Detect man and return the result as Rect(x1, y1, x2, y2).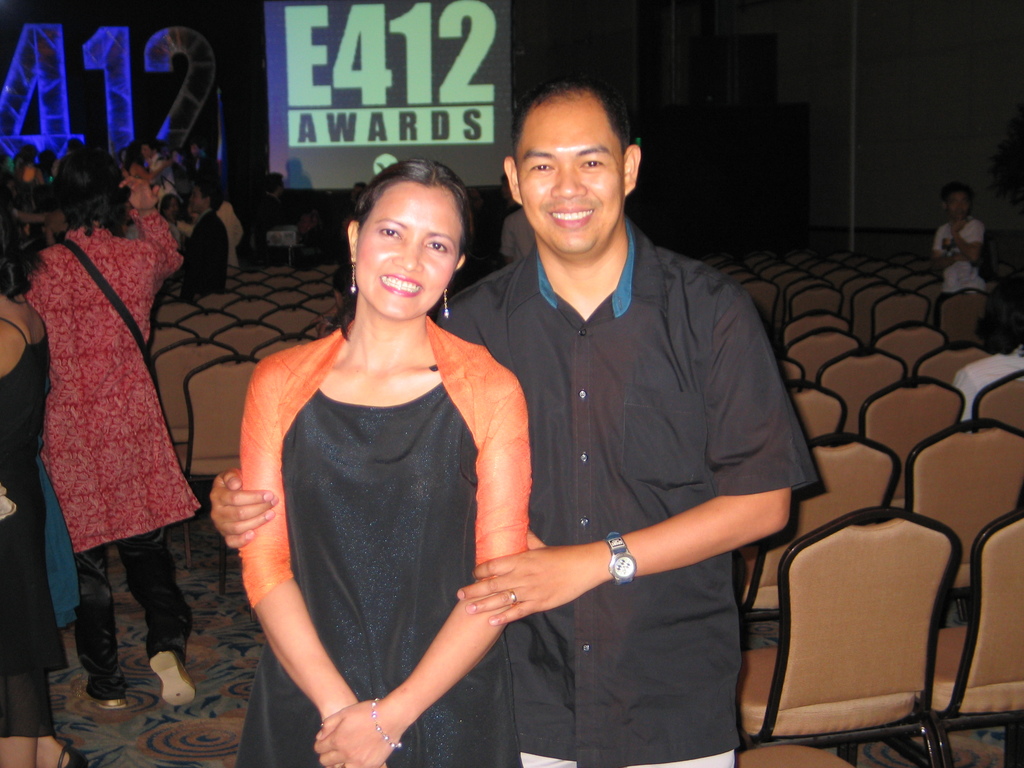
Rect(207, 70, 821, 767).
